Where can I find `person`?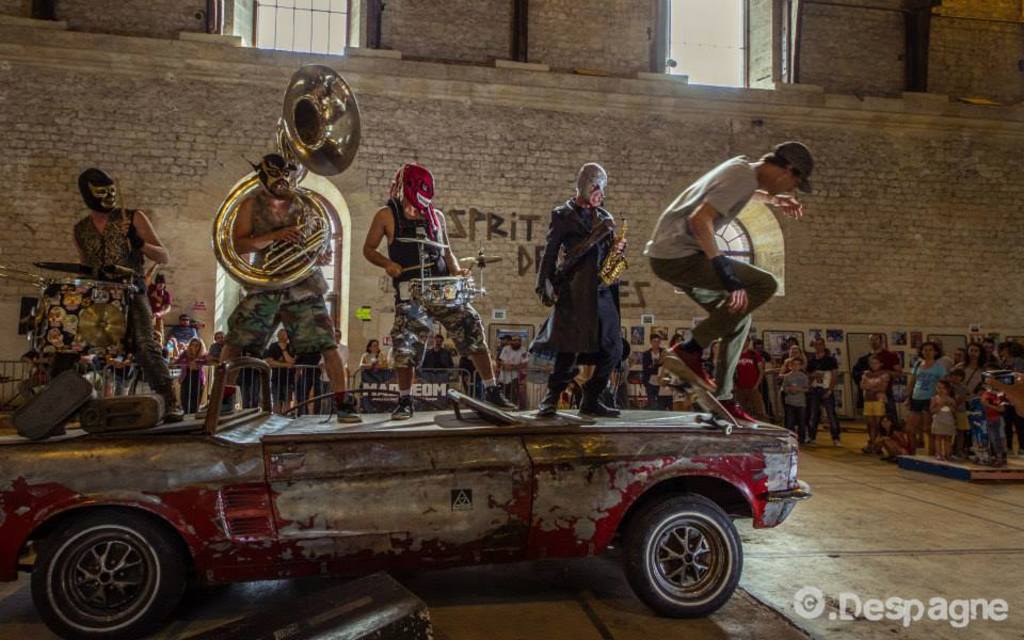
You can find it at [364, 162, 525, 418].
